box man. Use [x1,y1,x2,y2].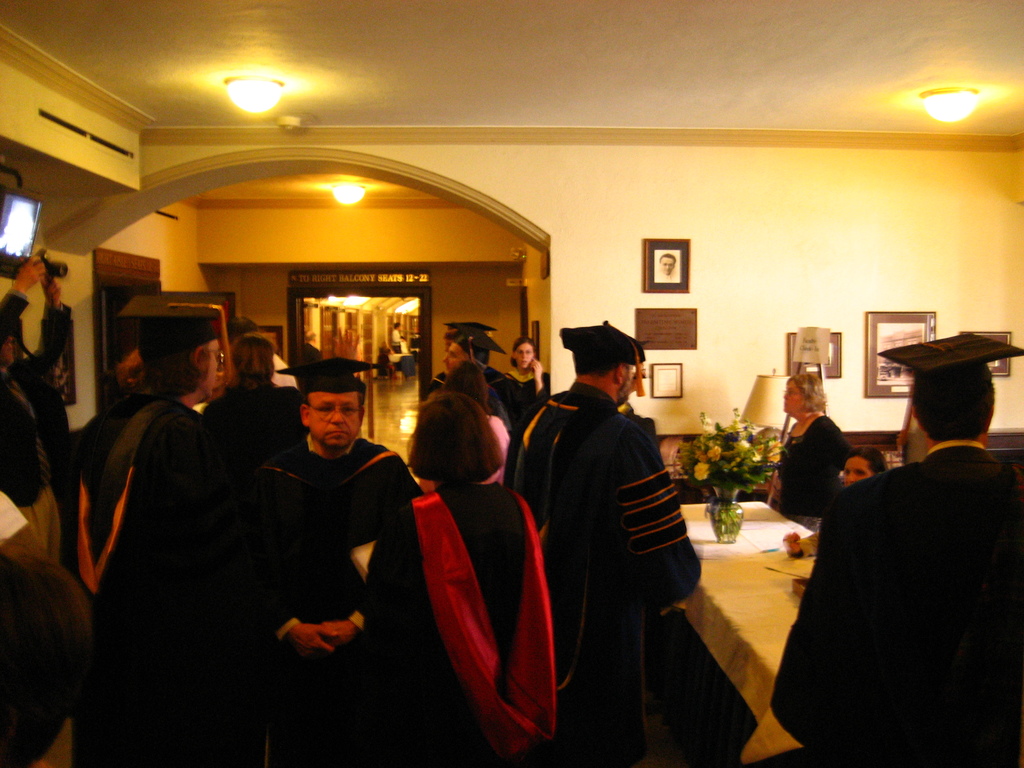
[769,333,1023,764].
